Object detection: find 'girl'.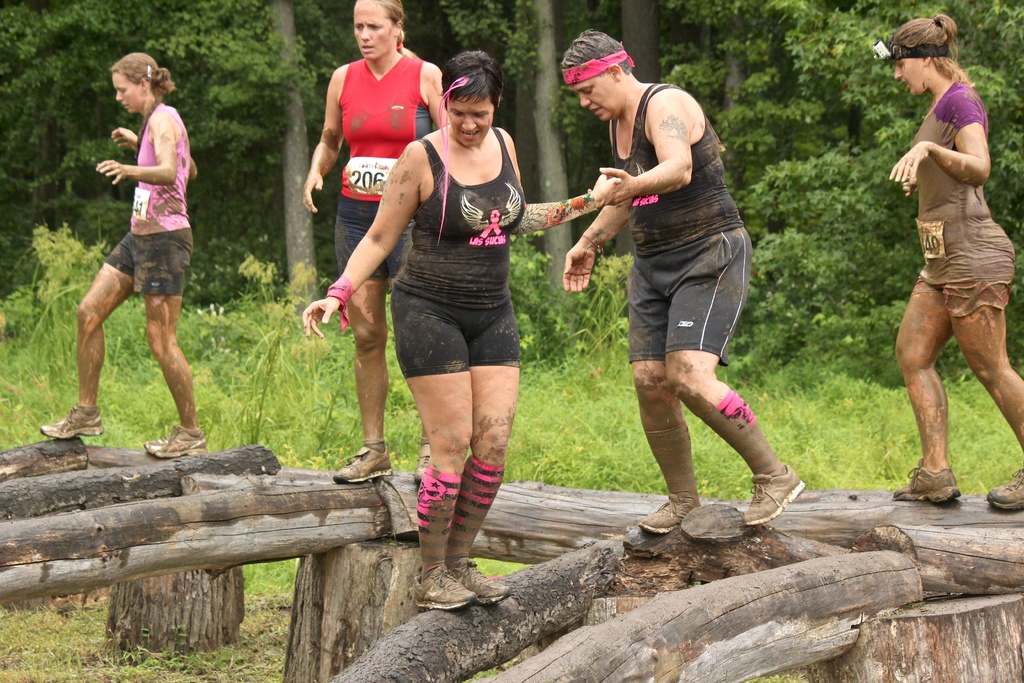
304:0:451:486.
